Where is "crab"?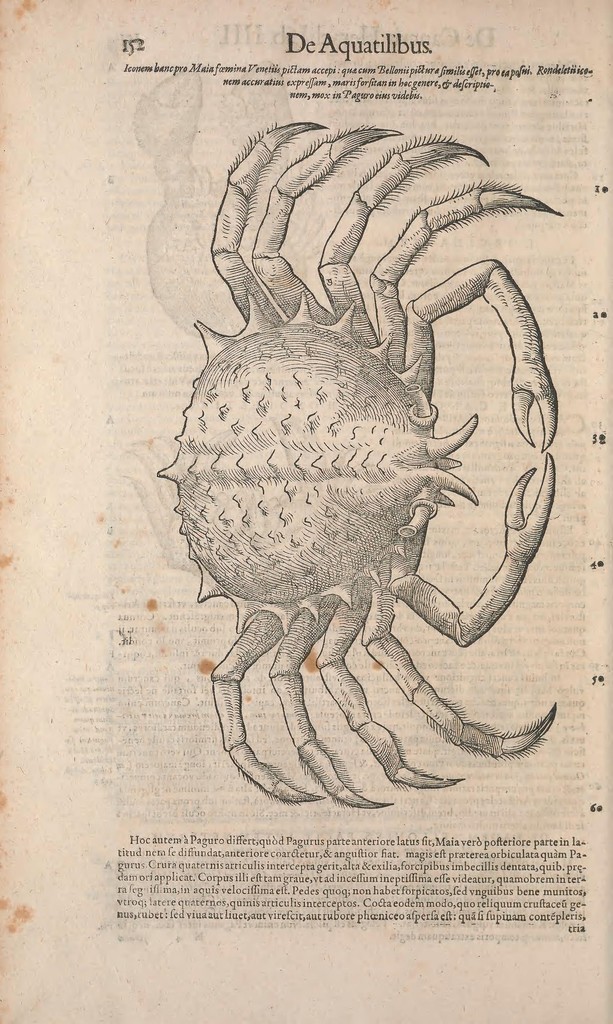
box=[155, 116, 555, 813].
